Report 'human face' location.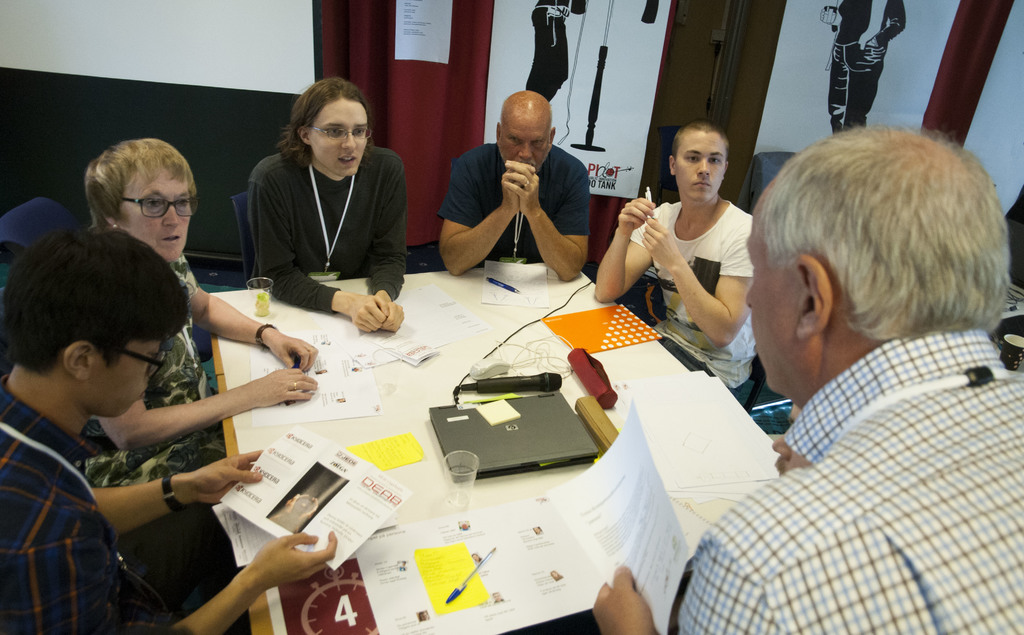
Report: 310:102:368:176.
